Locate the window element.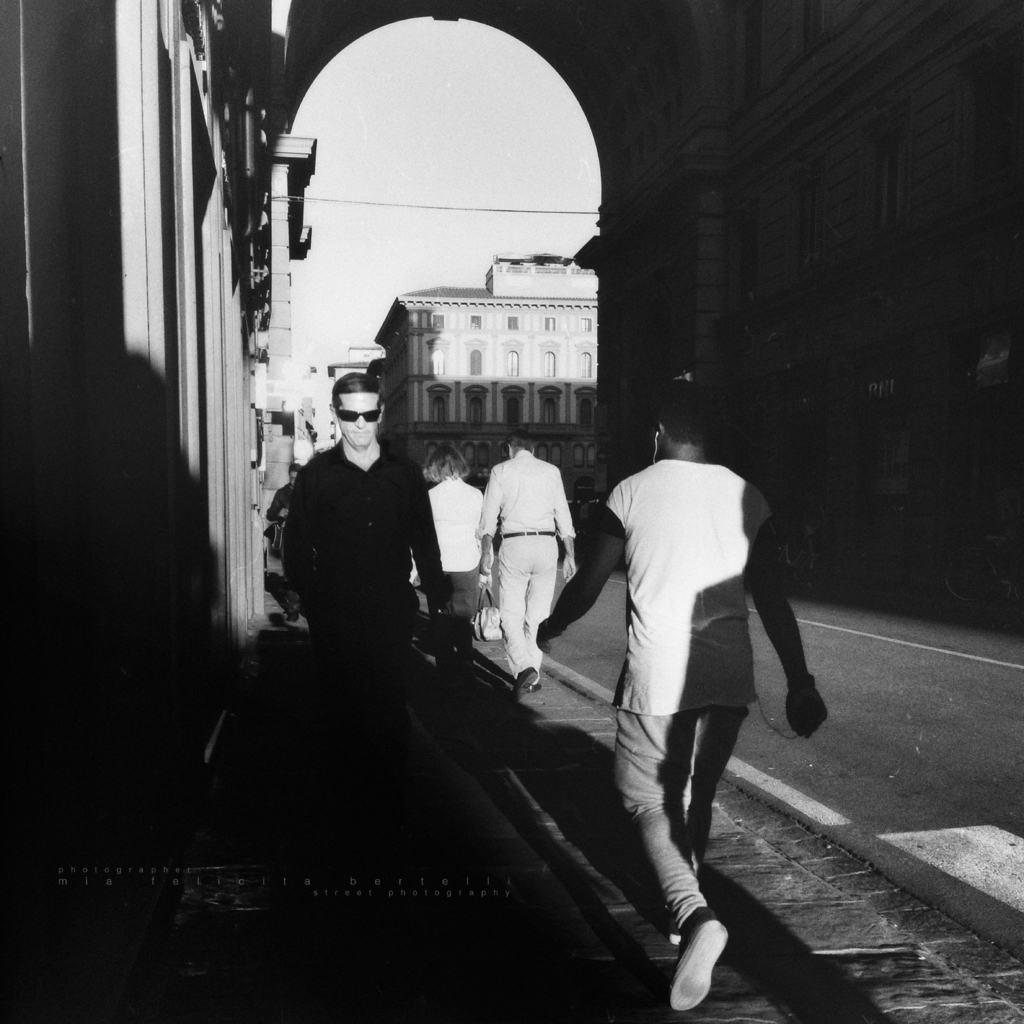
Element bbox: region(580, 387, 597, 431).
